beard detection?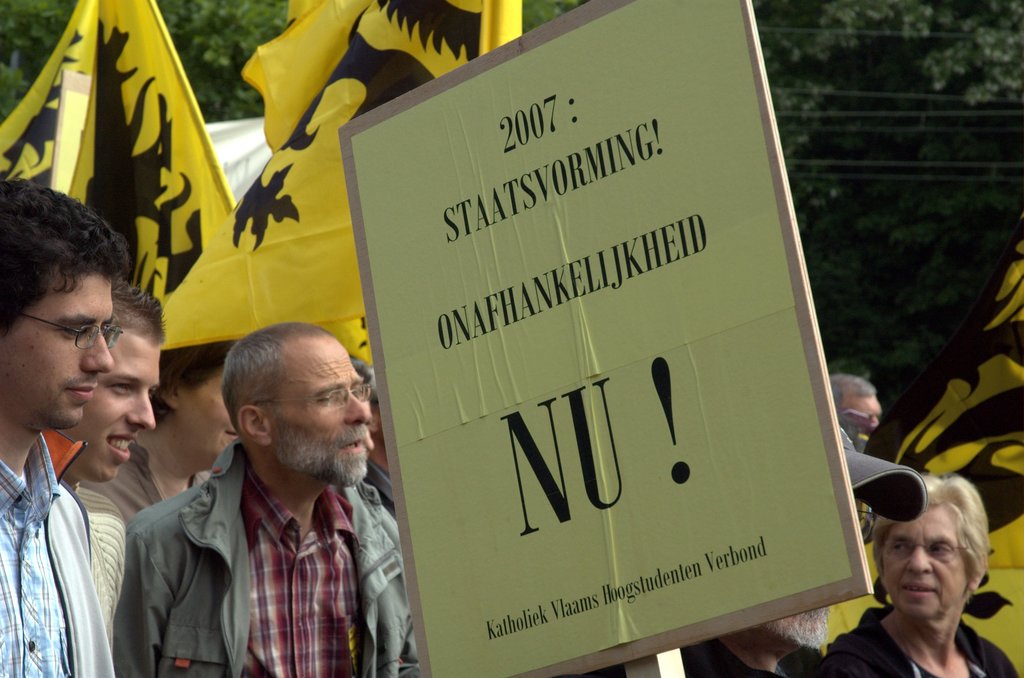
275 419 369 487
